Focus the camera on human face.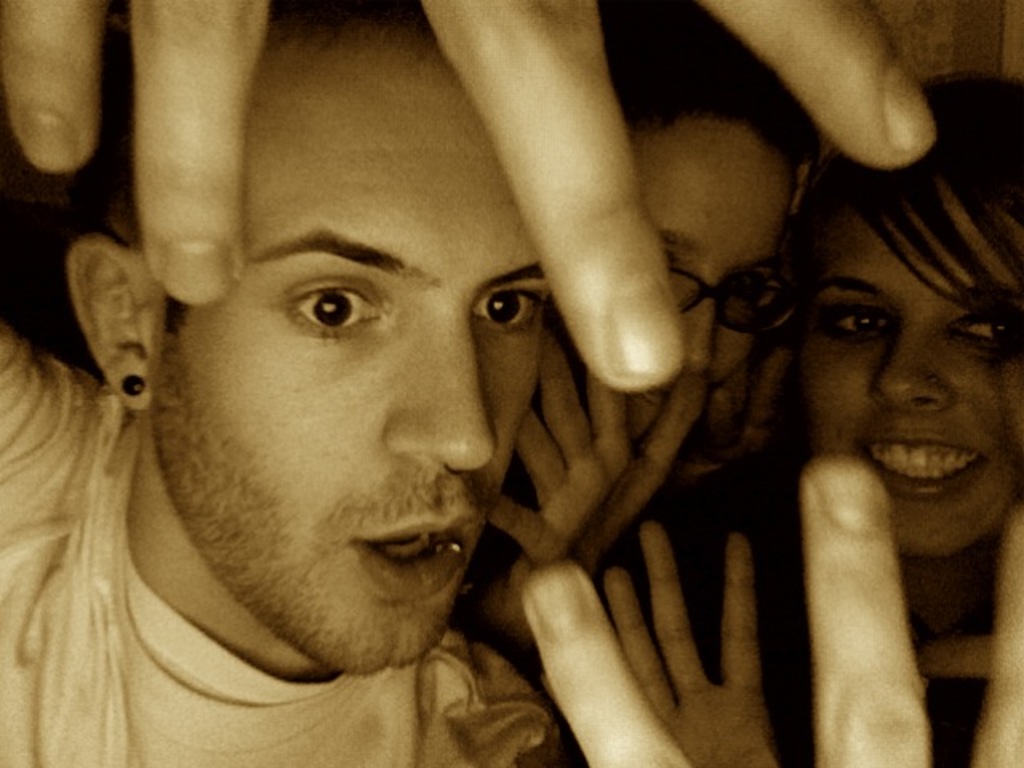
Focus region: 619:130:794:456.
